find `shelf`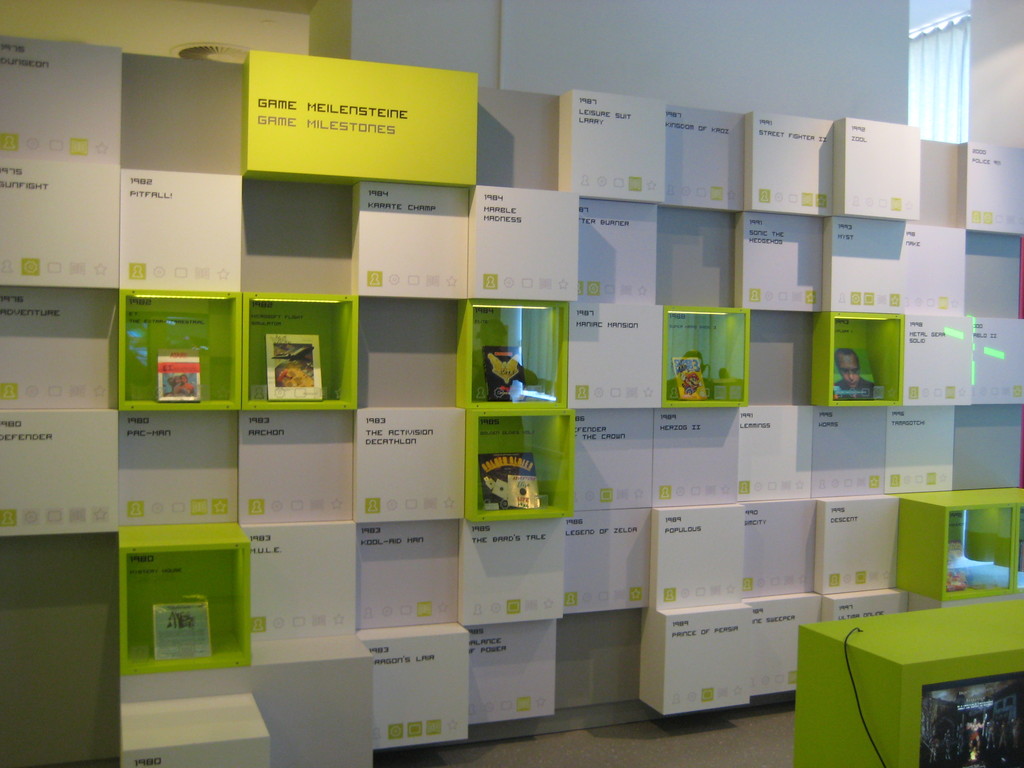
box=[116, 668, 266, 767]
